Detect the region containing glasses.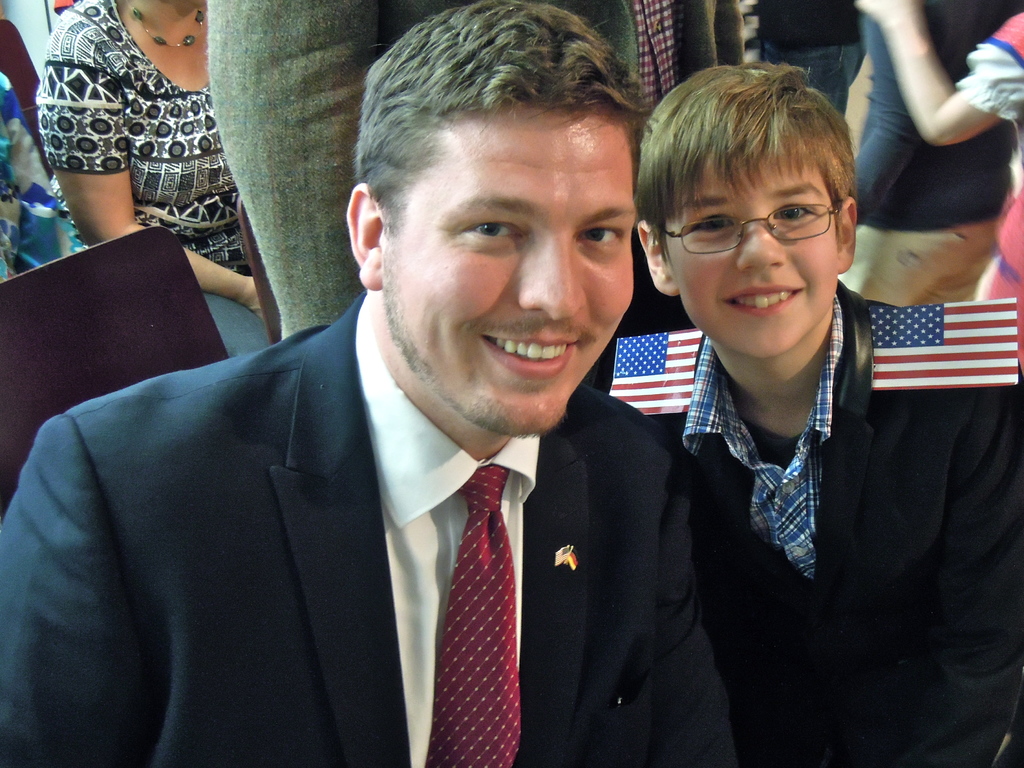
x1=661, y1=201, x2=842, y2=257.
